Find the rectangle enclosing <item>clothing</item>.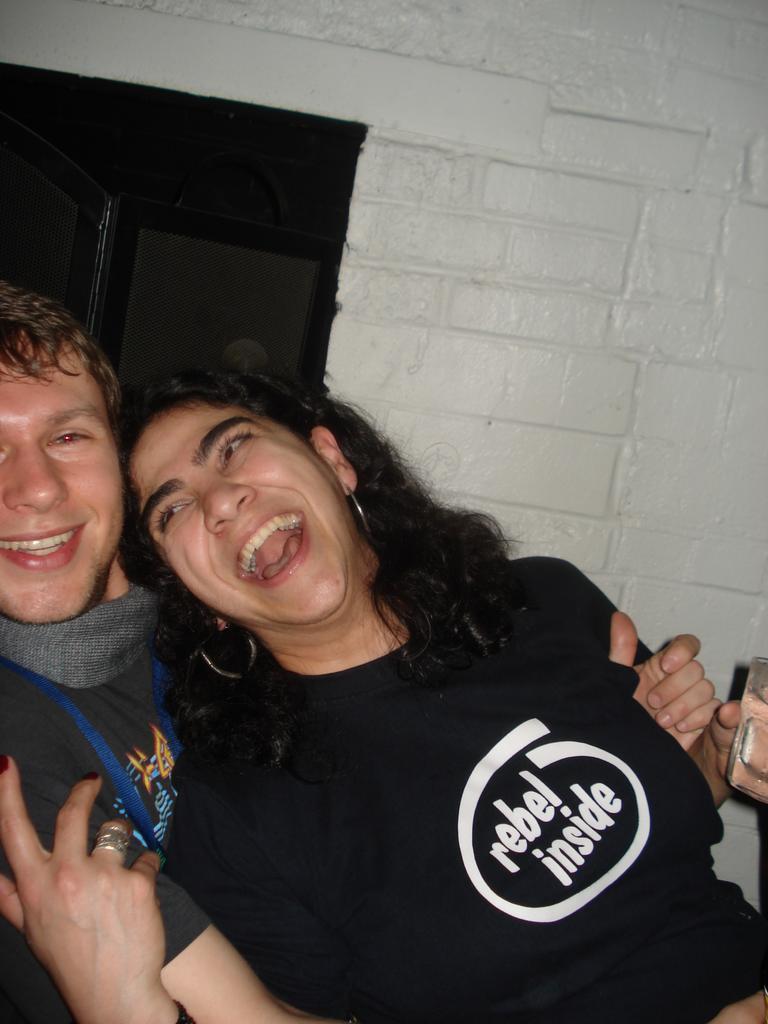
<box>115,529,737,1018</box>.
